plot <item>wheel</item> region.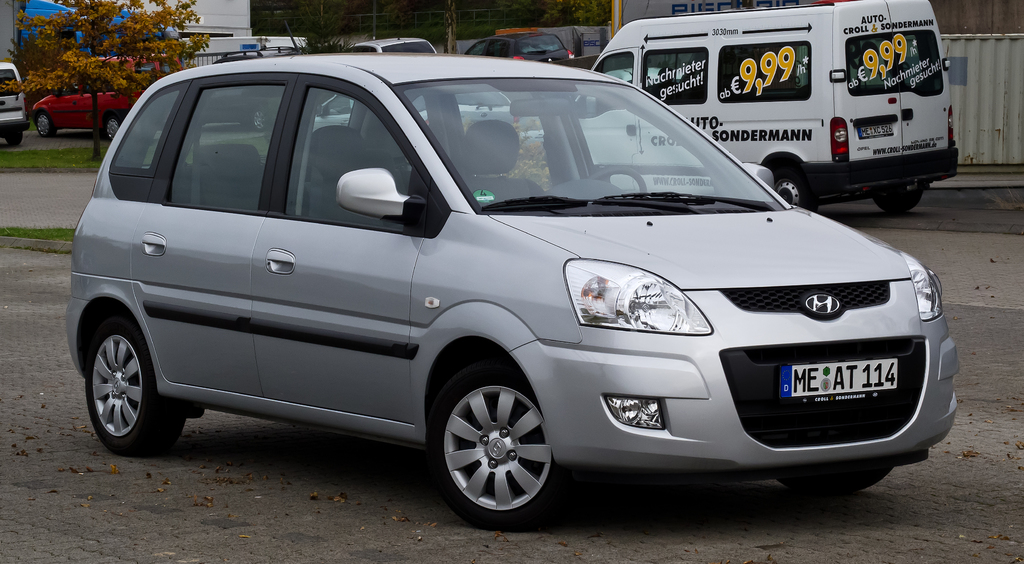
Plotted at bbox=(774, 464, 895, 497).
